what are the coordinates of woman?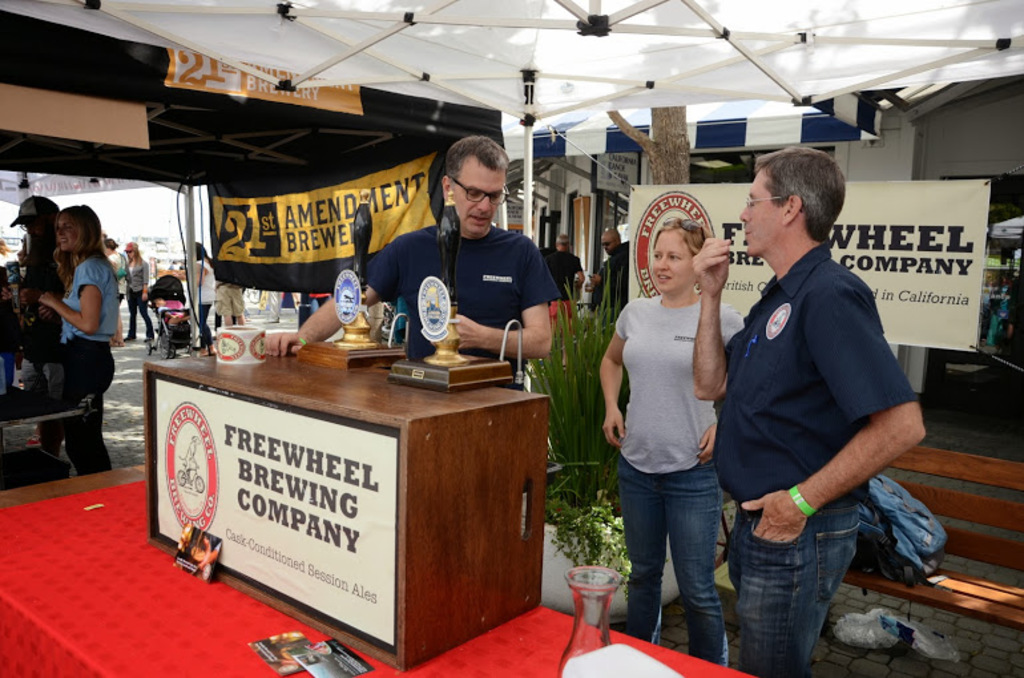
box(32, 202, 118, 479).
